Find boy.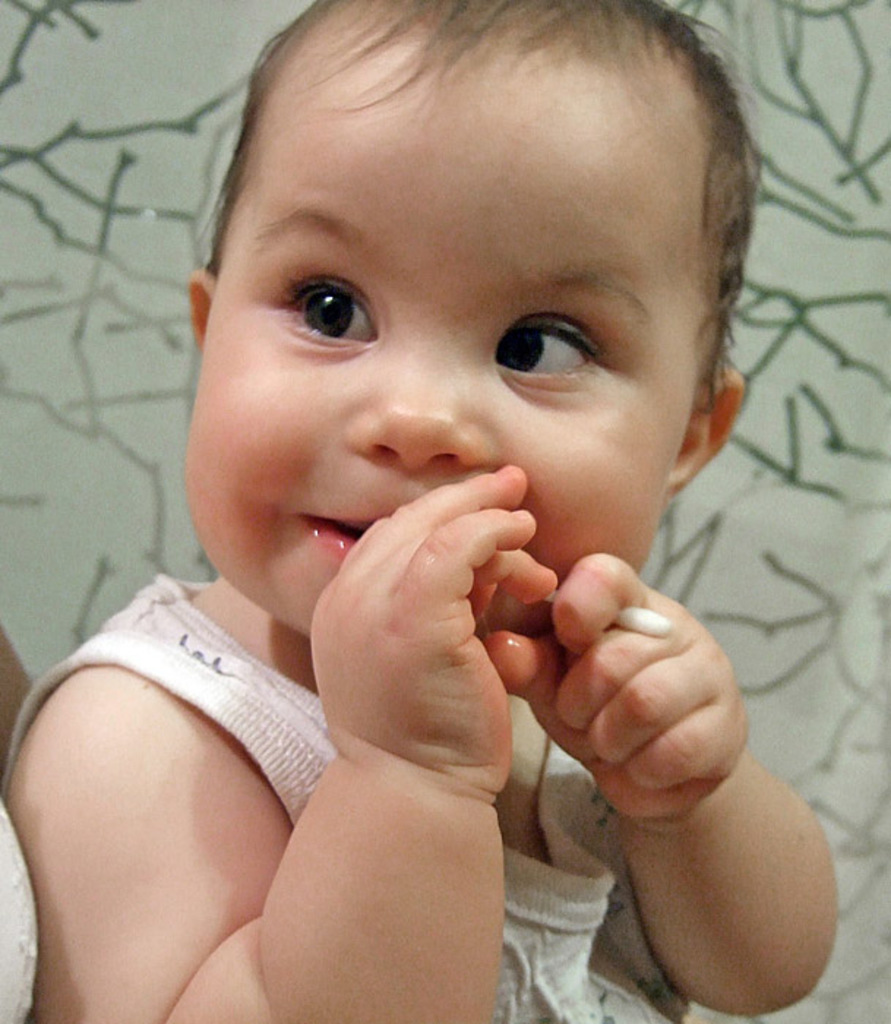
[38,0,809,1009].
